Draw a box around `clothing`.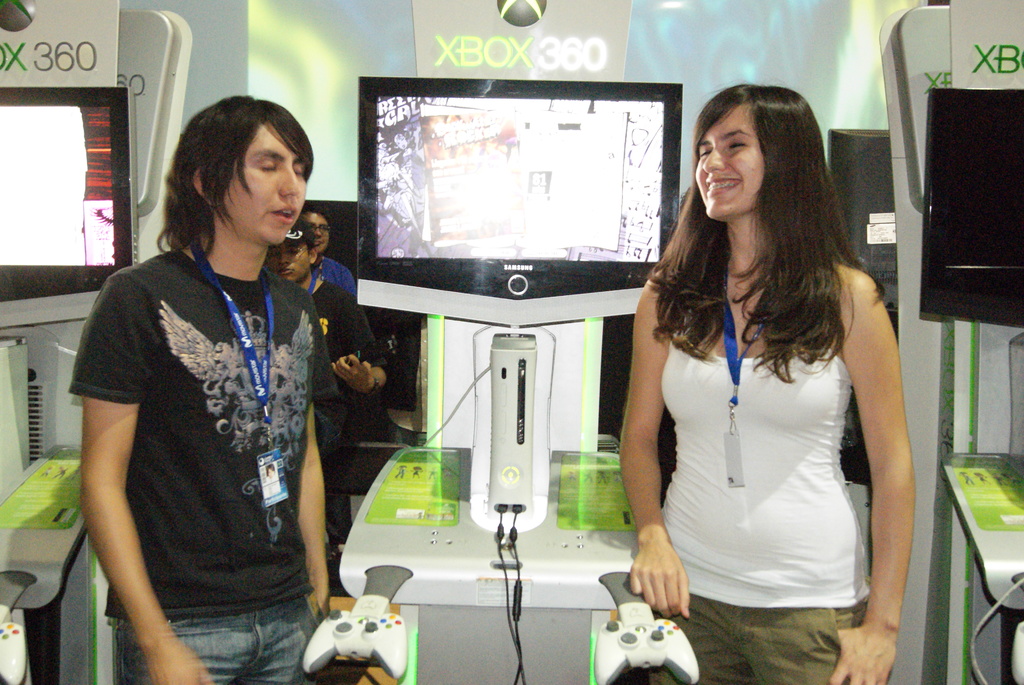
box(58, 241, 345, 684).
